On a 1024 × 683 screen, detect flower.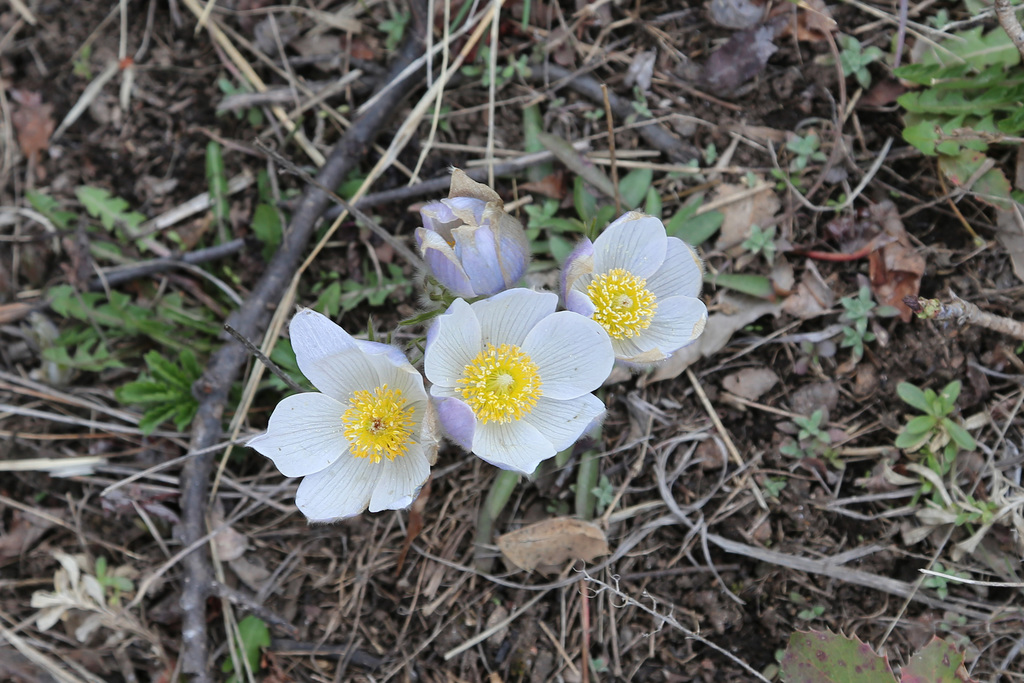
(x1=238, y1=306, x2=439, y2=524).
